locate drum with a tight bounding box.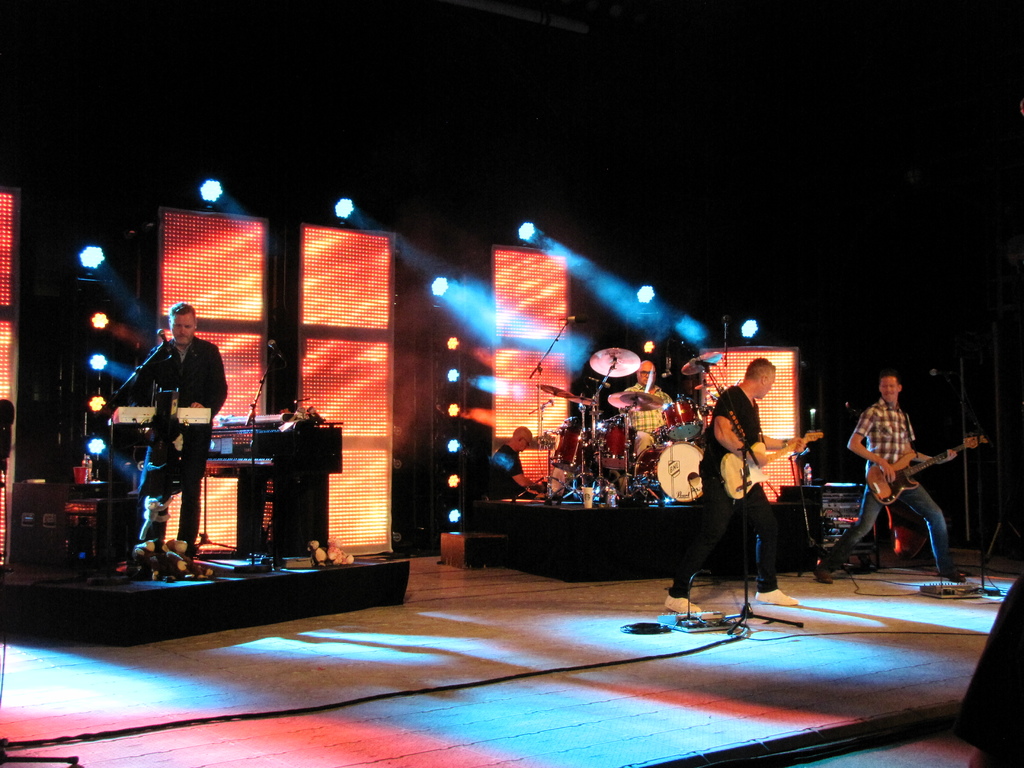
locate(665, 397, 703, 442).
